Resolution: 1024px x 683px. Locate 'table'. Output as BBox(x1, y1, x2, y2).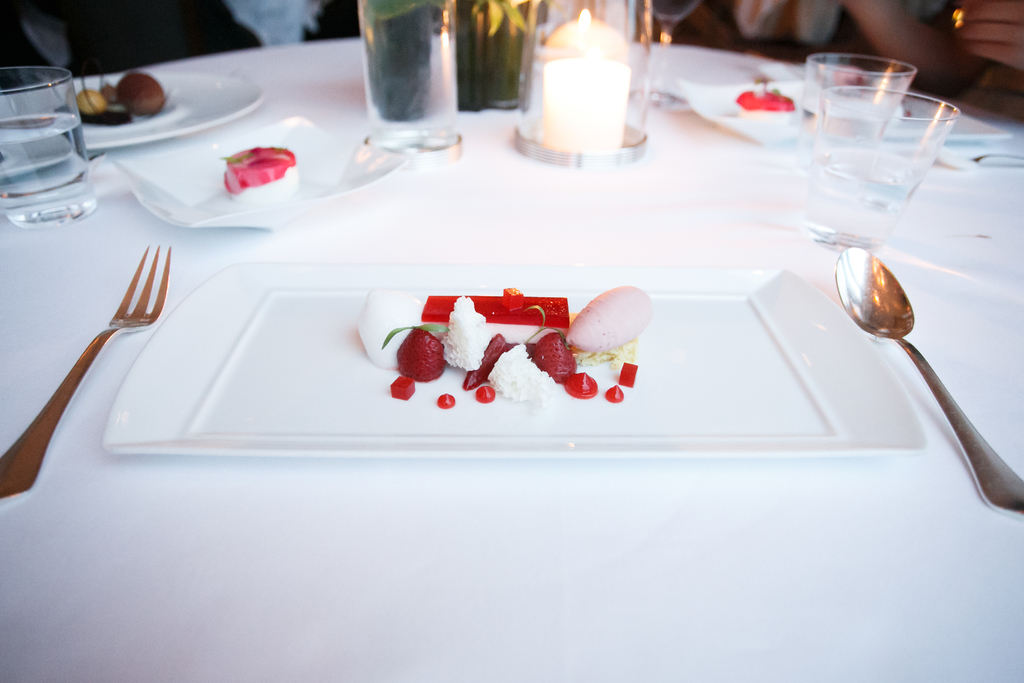
BBox(0, 31, 1023, 682).
